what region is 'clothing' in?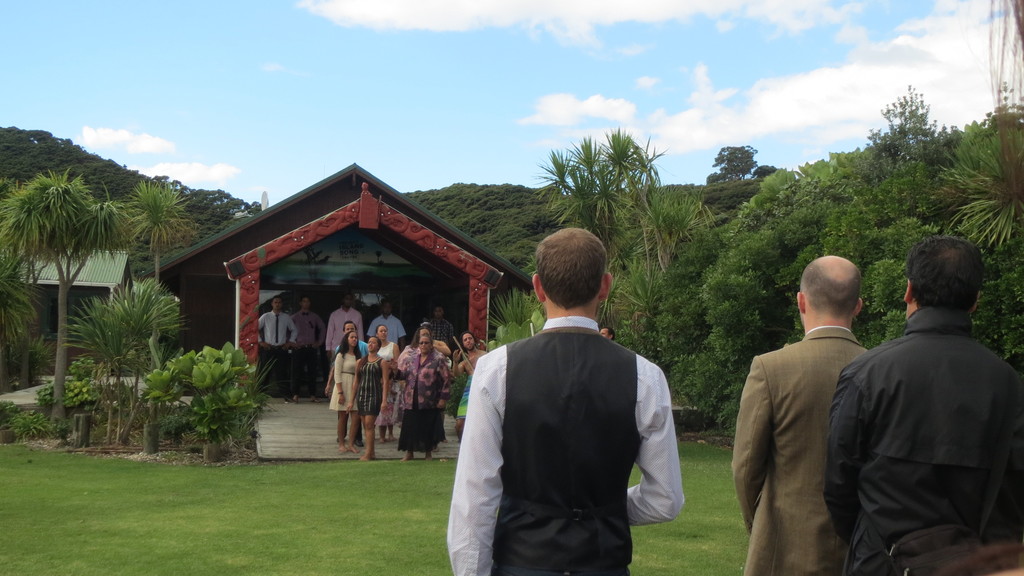
bbox(729, 324, 870, 575).
